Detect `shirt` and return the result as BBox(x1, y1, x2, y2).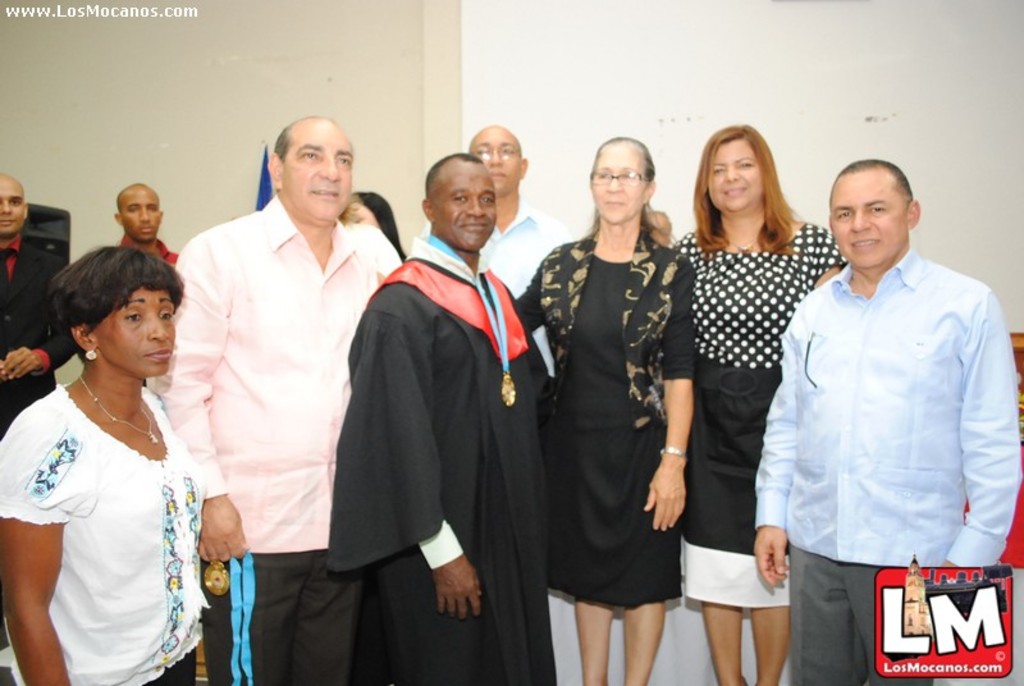
BBox(169, 193, 384, 545).
